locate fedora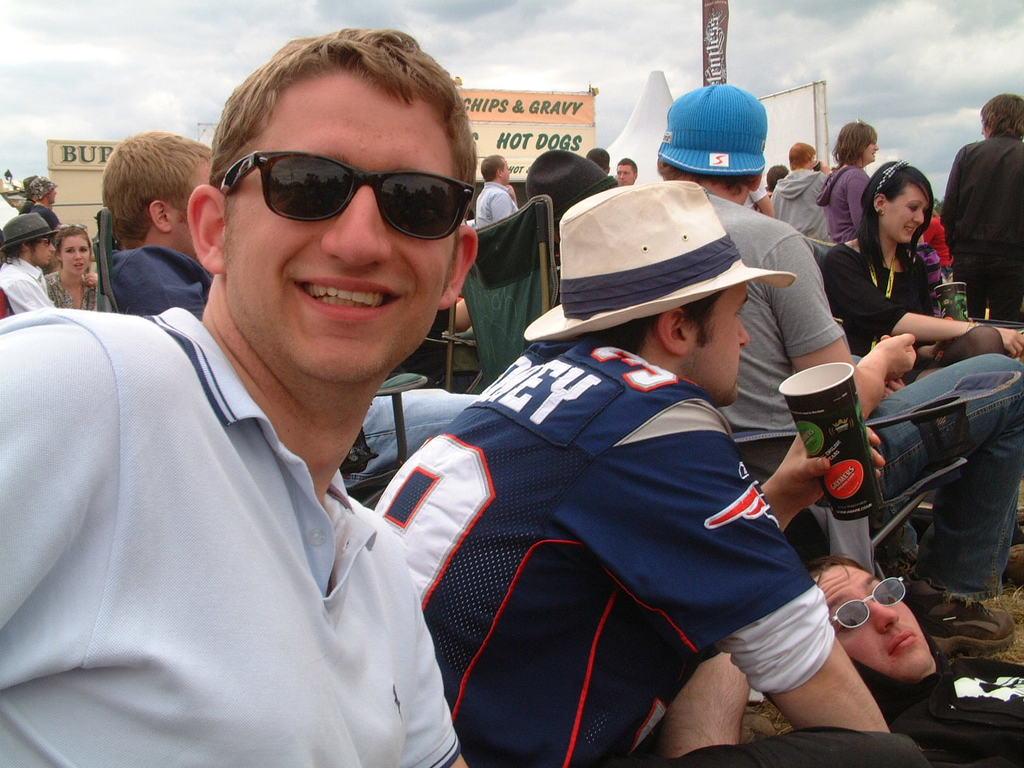
[543,182,815,363]
